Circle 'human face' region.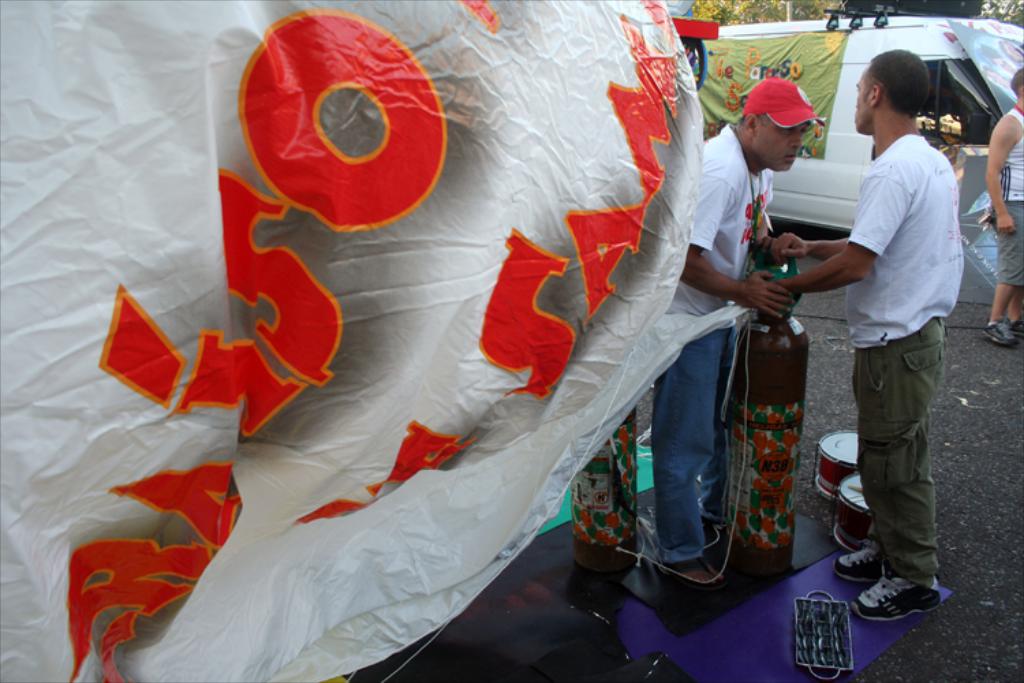
Region: 847/51/874/141.
